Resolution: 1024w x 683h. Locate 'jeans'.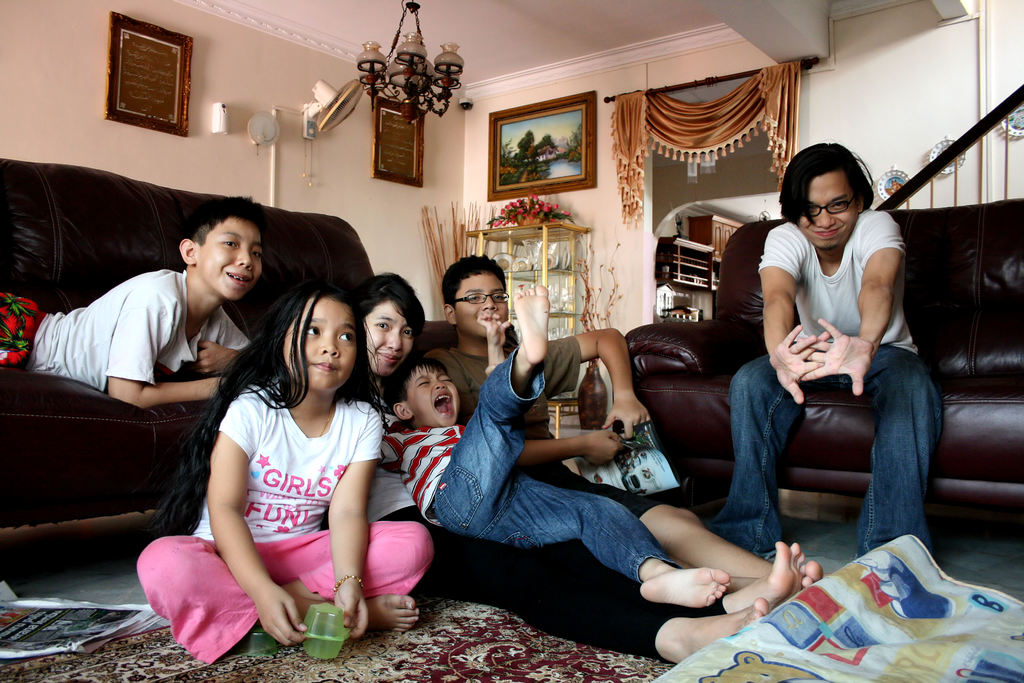
BBox(714, 336, 948, 558).
